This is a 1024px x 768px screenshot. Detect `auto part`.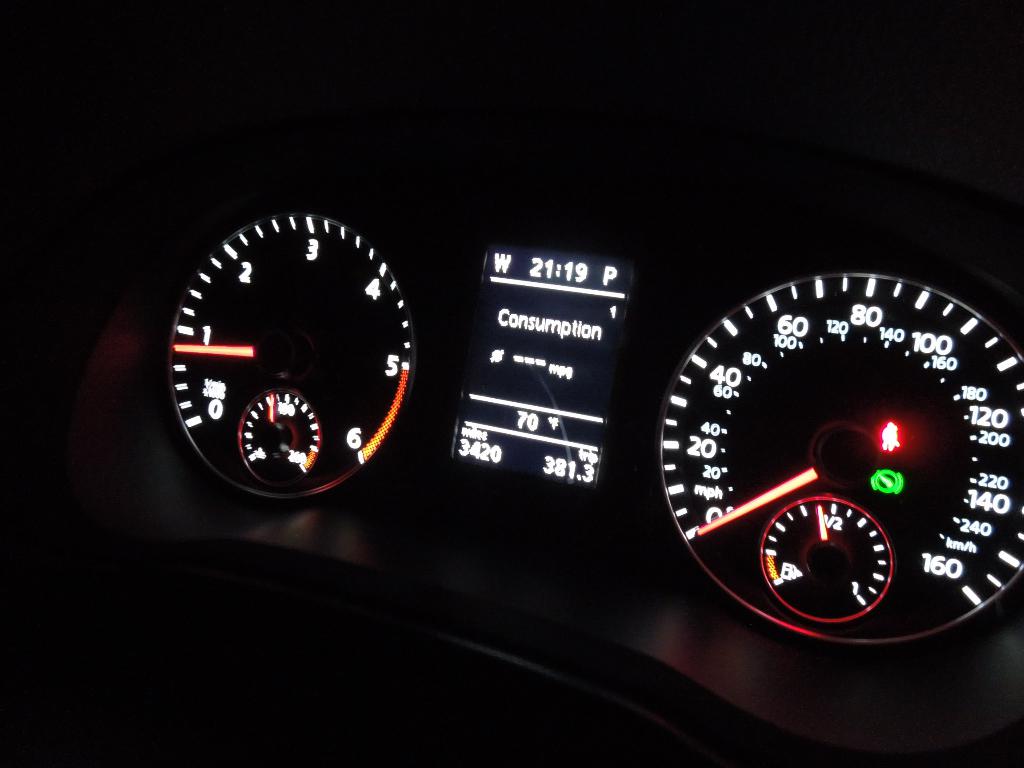
656:250:1023:668.
